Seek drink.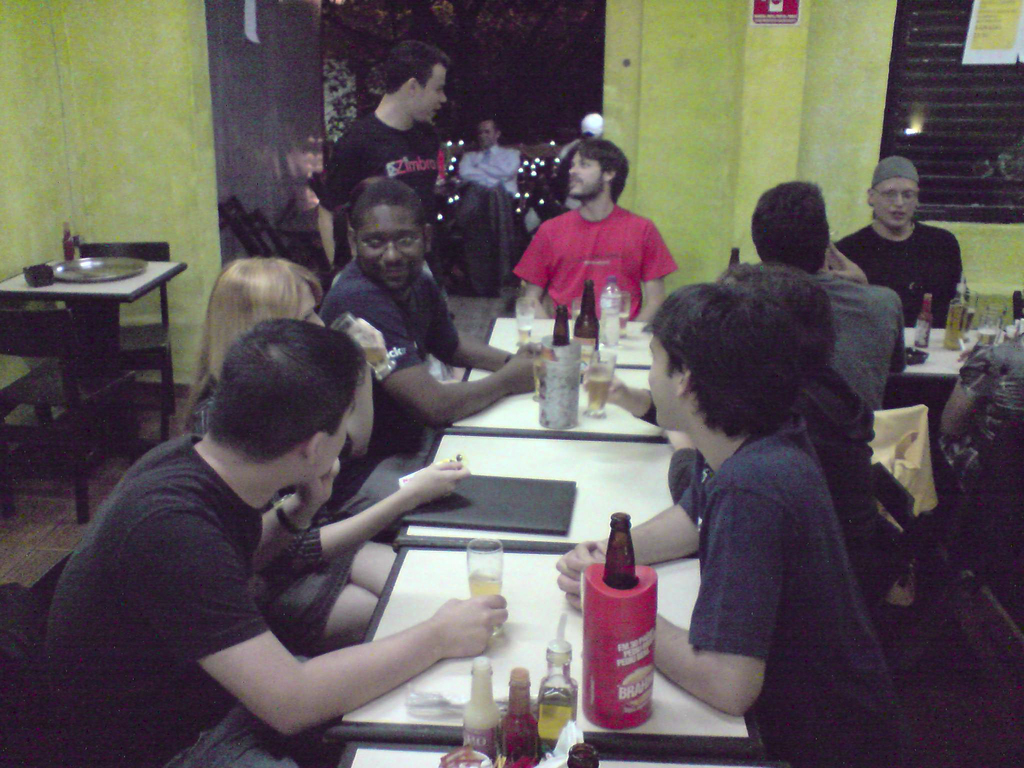
box(582, 376, 611, 406).
